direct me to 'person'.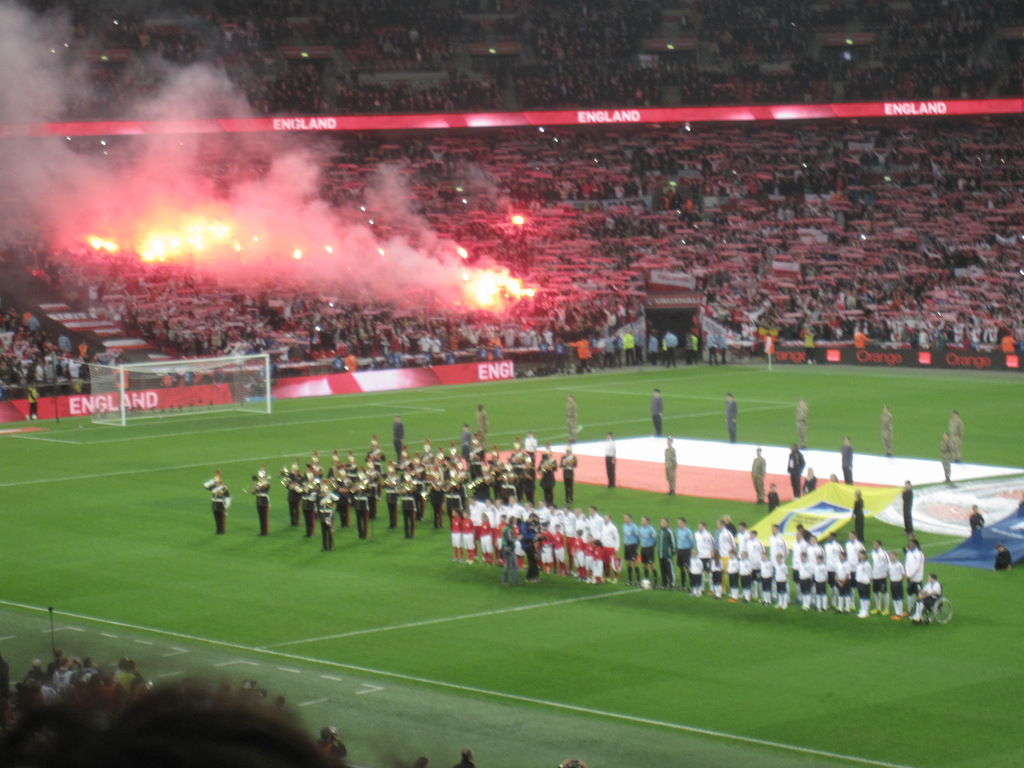
Direction: 248,465,271,534.
